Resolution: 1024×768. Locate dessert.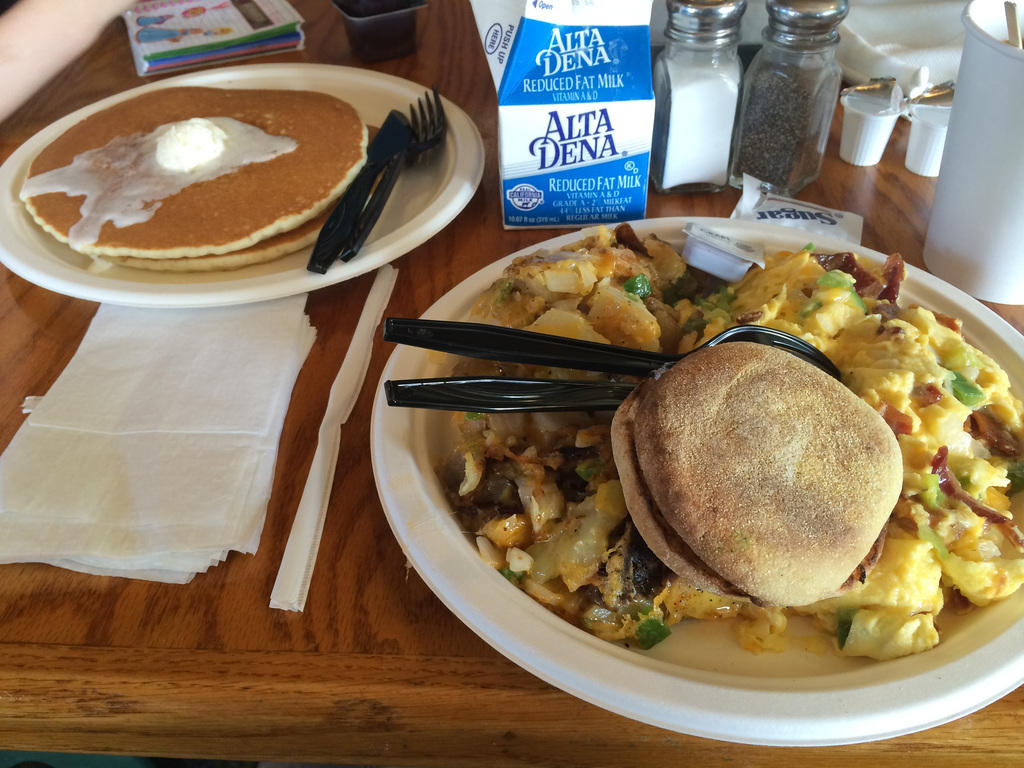
<bbox>19, 85, 387, 277</bbox>.
